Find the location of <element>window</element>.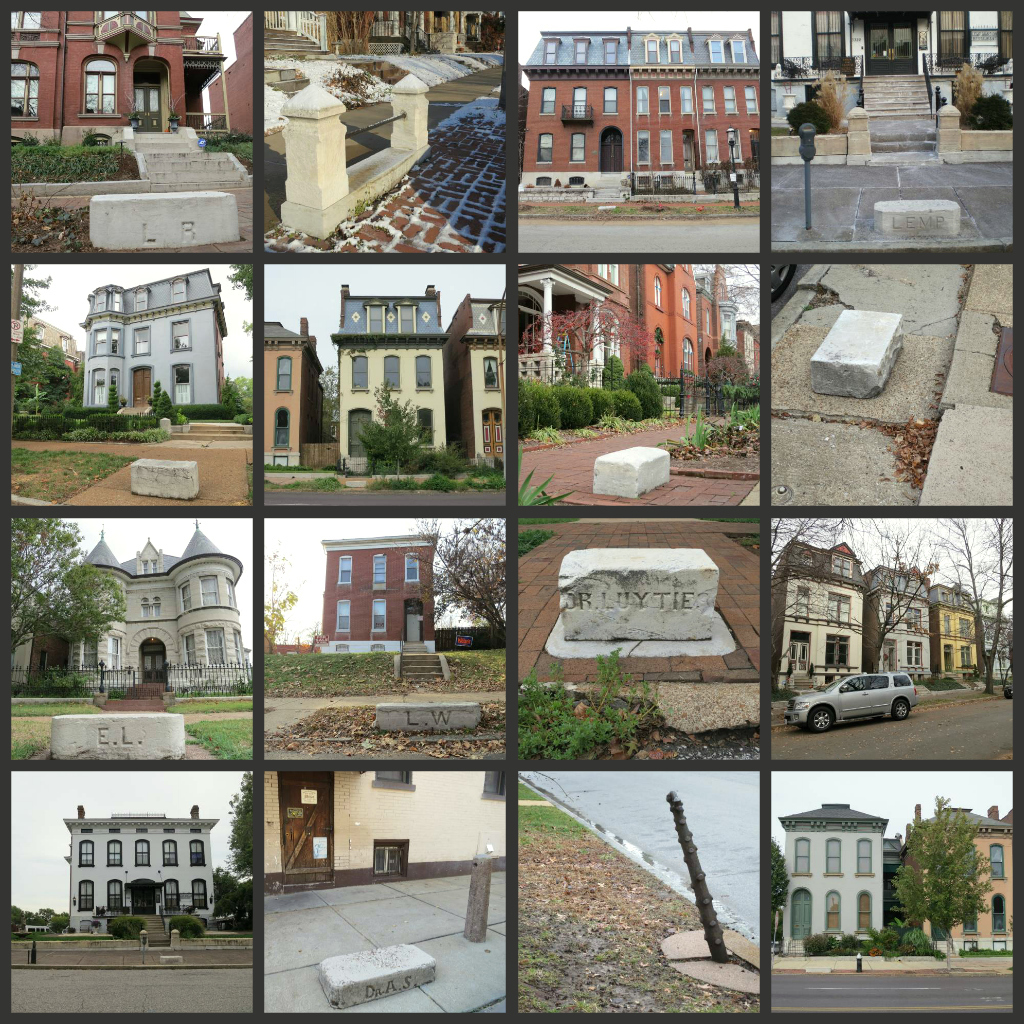
Location: crop(200, 574, 225, 602).
